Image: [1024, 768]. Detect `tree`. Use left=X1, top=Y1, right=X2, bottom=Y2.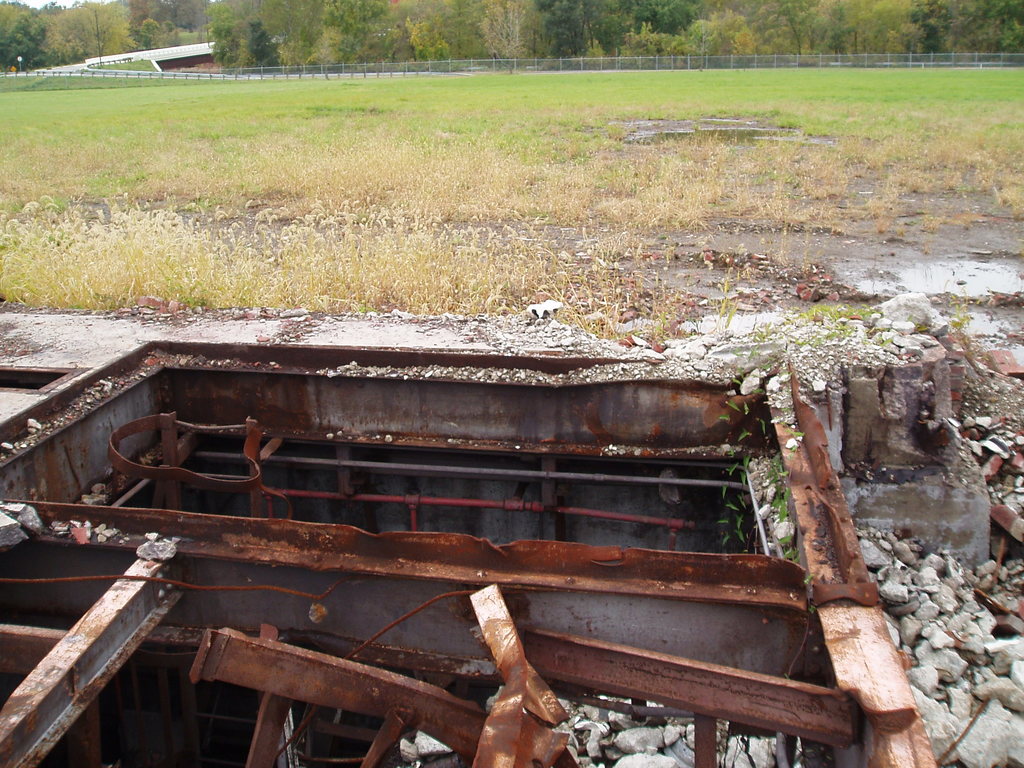
left=0, top=15, right=46, bottom=71.
